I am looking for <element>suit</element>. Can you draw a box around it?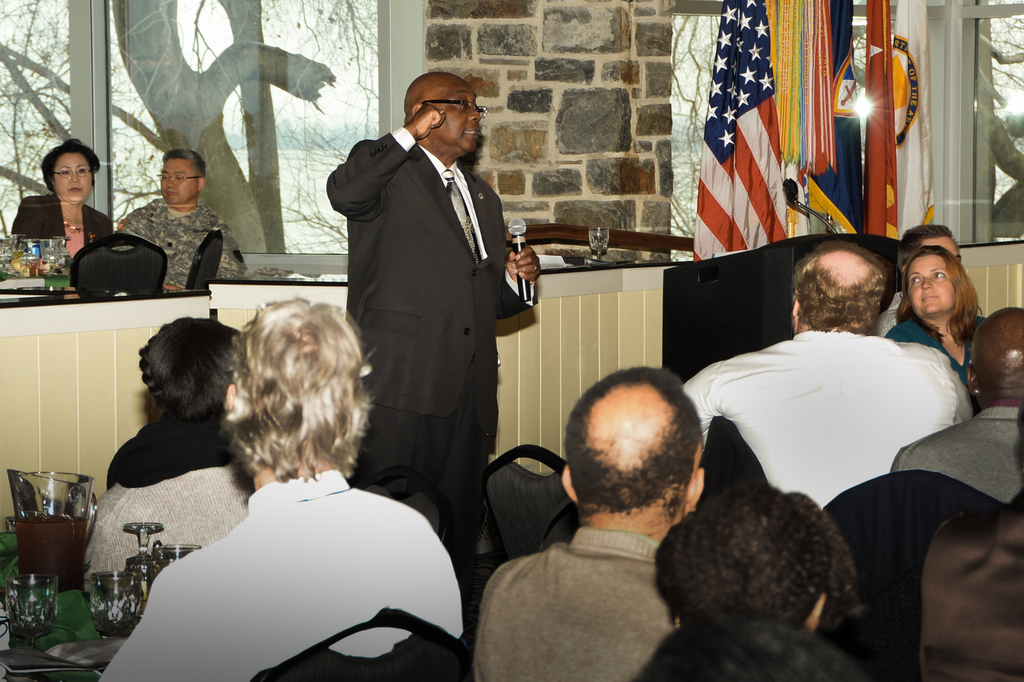
Sure, the bounding box is 322:134:534:557.
